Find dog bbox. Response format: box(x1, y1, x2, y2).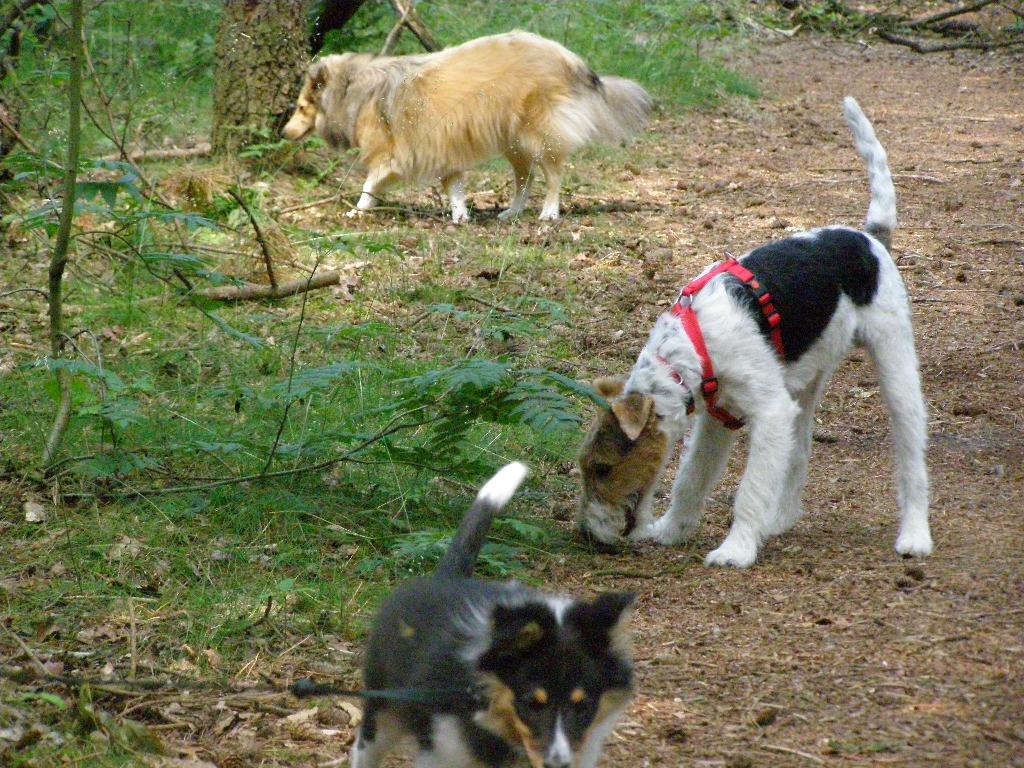
box(350, 459, 644, 767).
